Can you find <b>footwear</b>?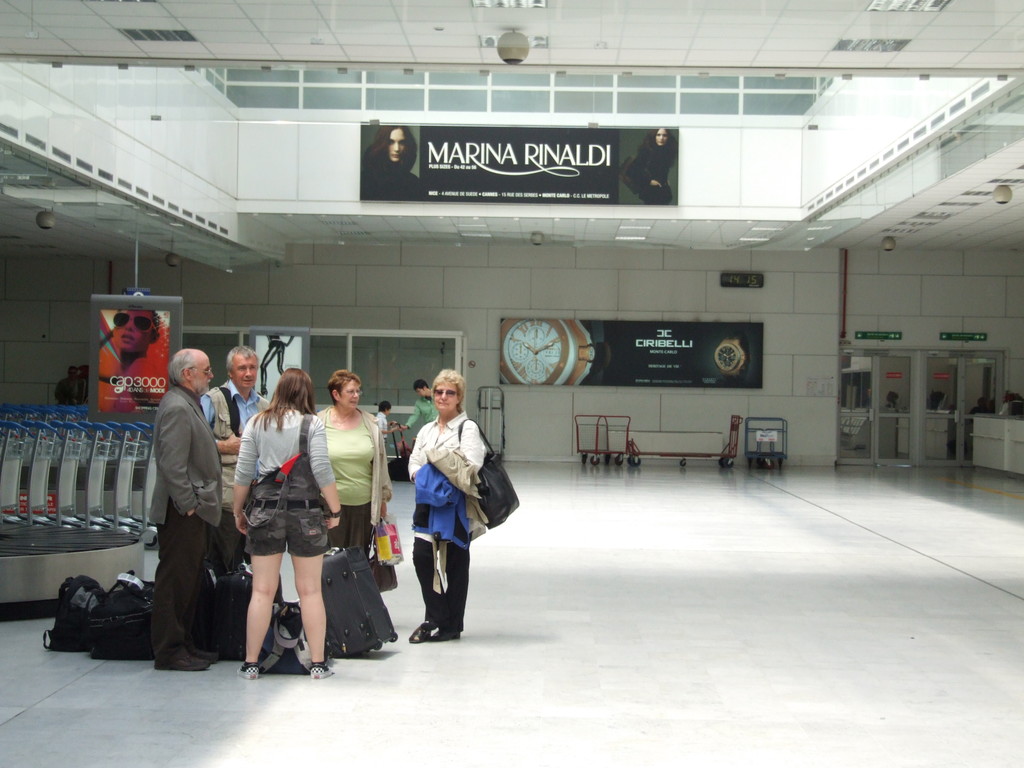
Yes, bounding box: bbox=(431, 622, 463, 639).
